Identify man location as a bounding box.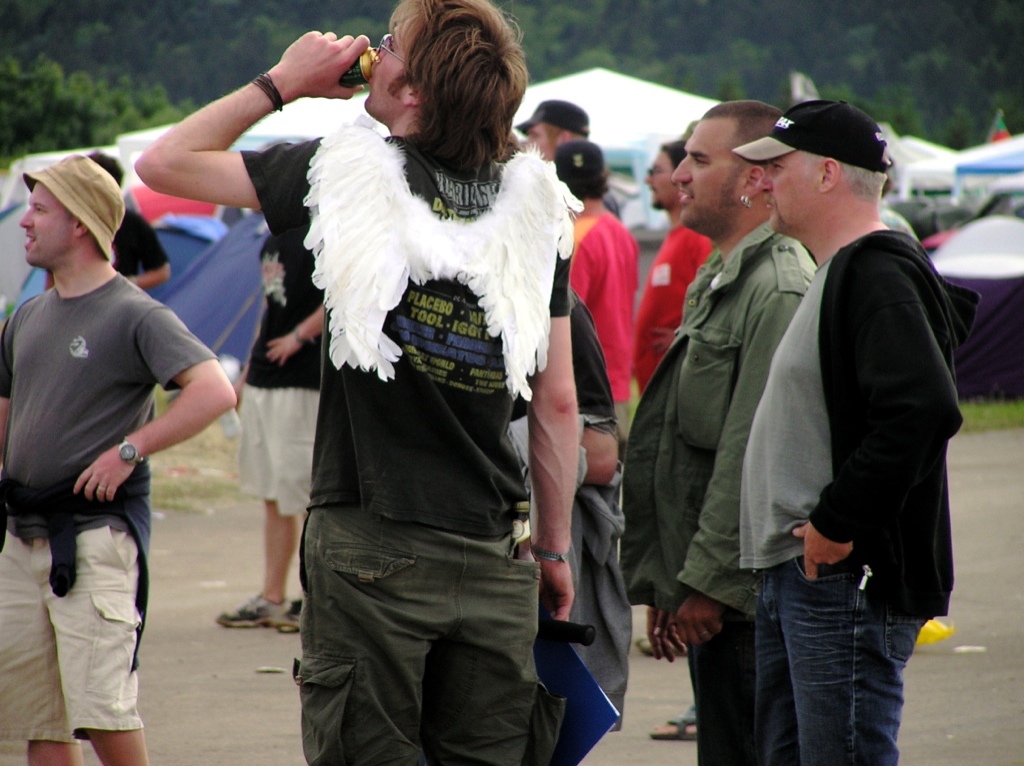
525/101/622/218.
